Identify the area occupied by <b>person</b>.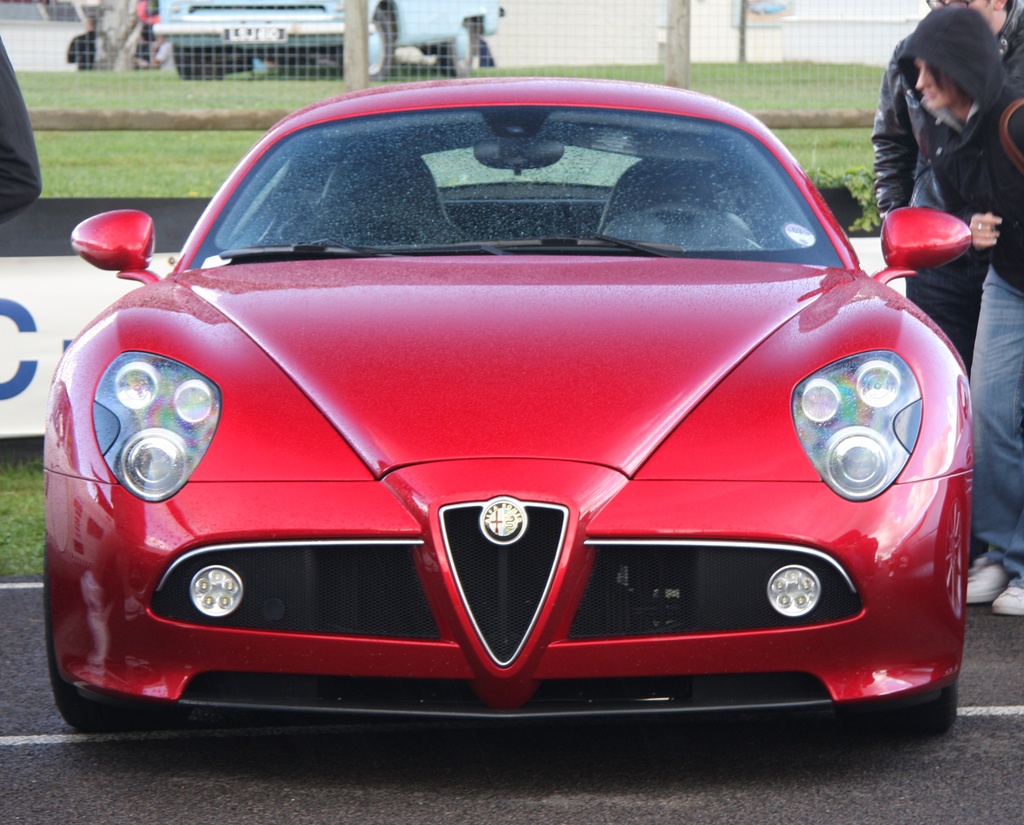
Area: (left=897, top=8, right=1023, bottom=611).
